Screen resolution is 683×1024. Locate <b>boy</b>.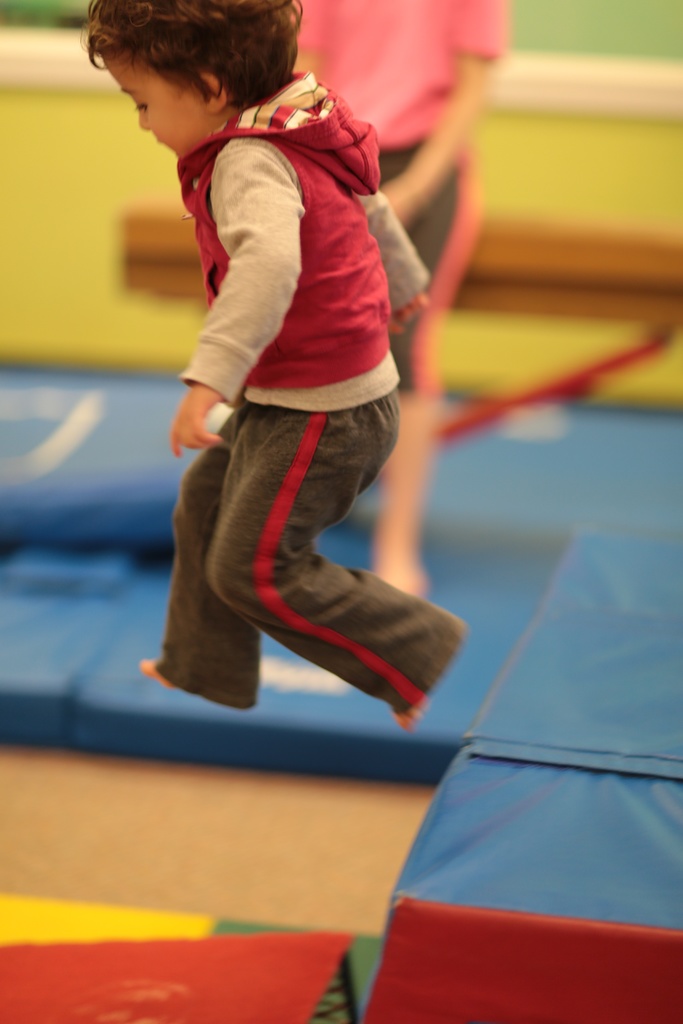
95 12 472 758.
